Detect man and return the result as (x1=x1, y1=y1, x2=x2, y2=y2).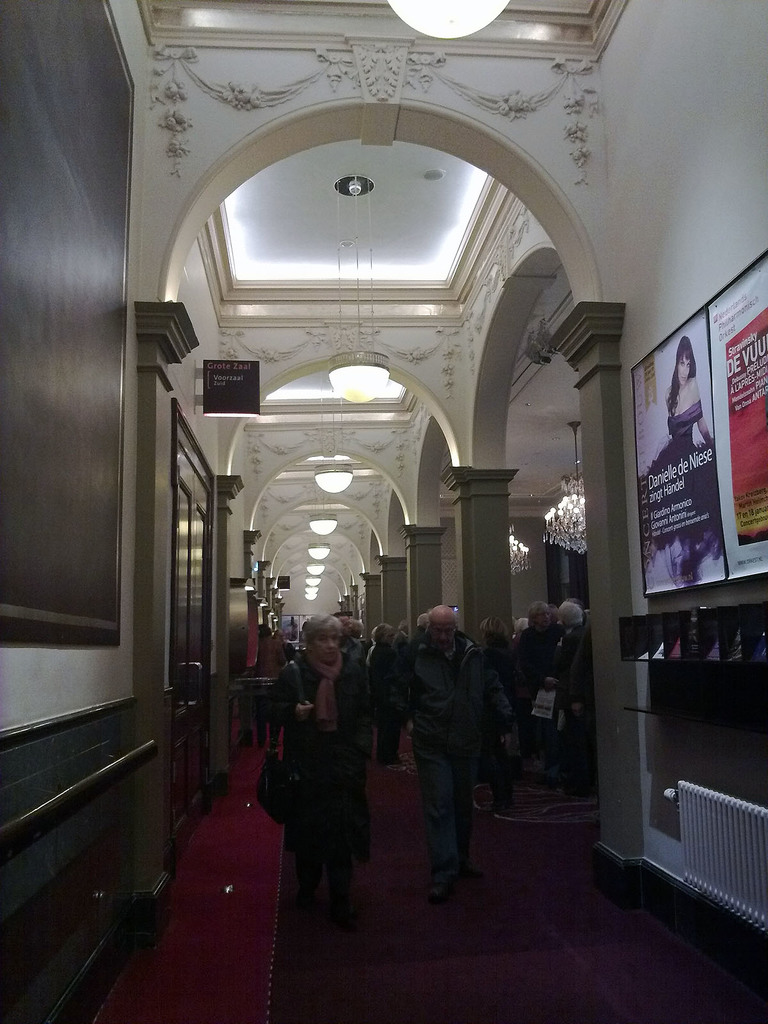
(x1=499, y1=601, x2=562, y2=727).
